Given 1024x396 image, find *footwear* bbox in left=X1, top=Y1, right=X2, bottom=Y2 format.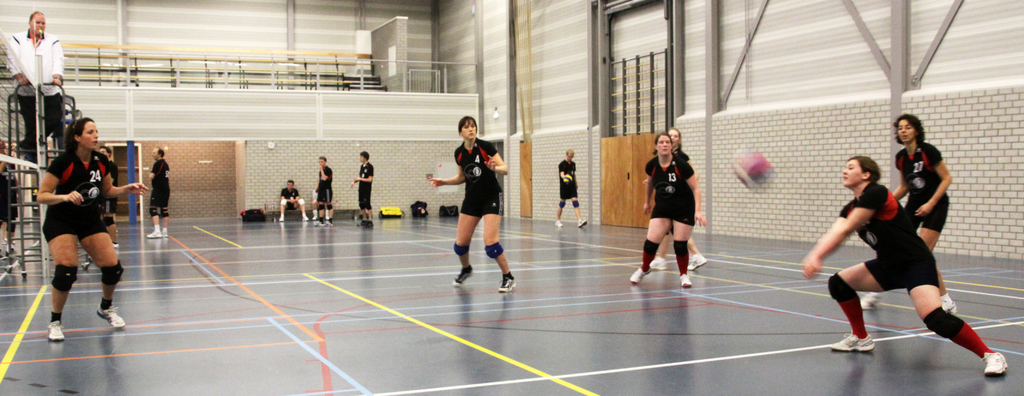
left=554, top=219, right=563, bottom=228.
